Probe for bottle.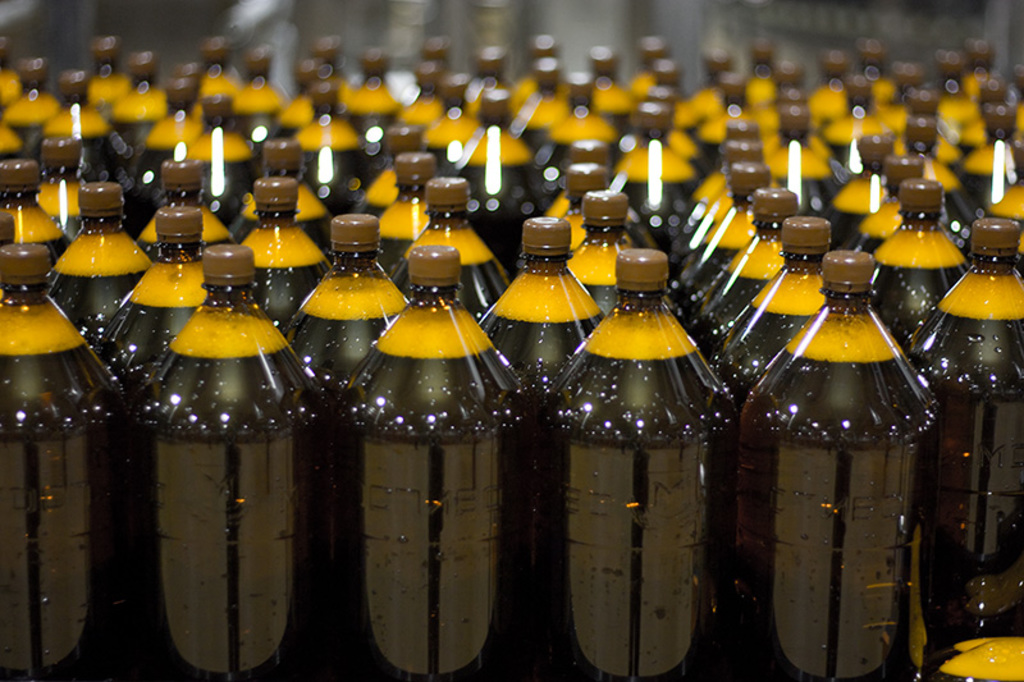
Probe result: (767, 81, 838, 168).
